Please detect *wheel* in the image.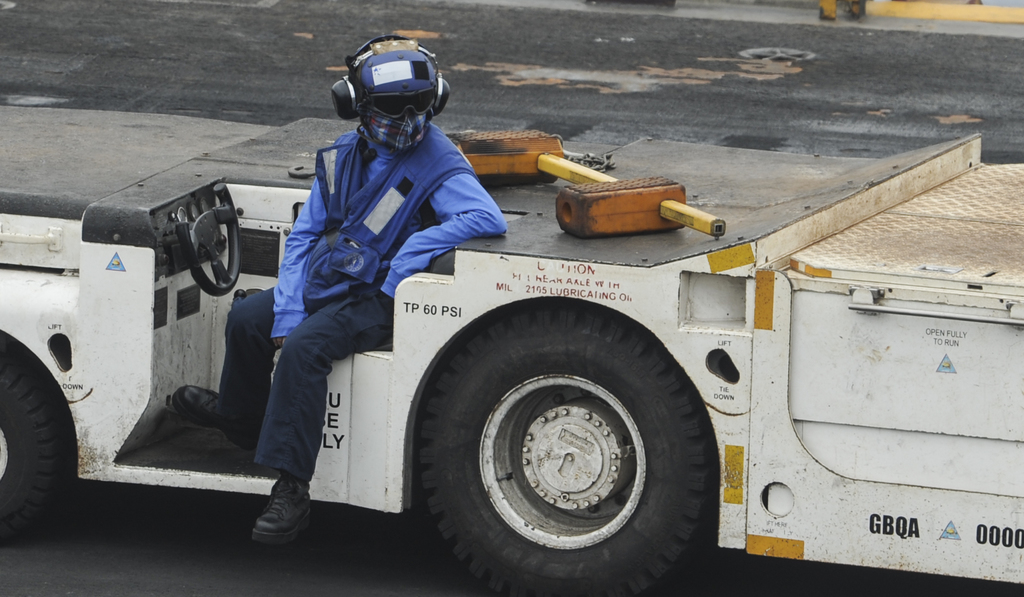
bbox=[409, 296, 725, 583].
